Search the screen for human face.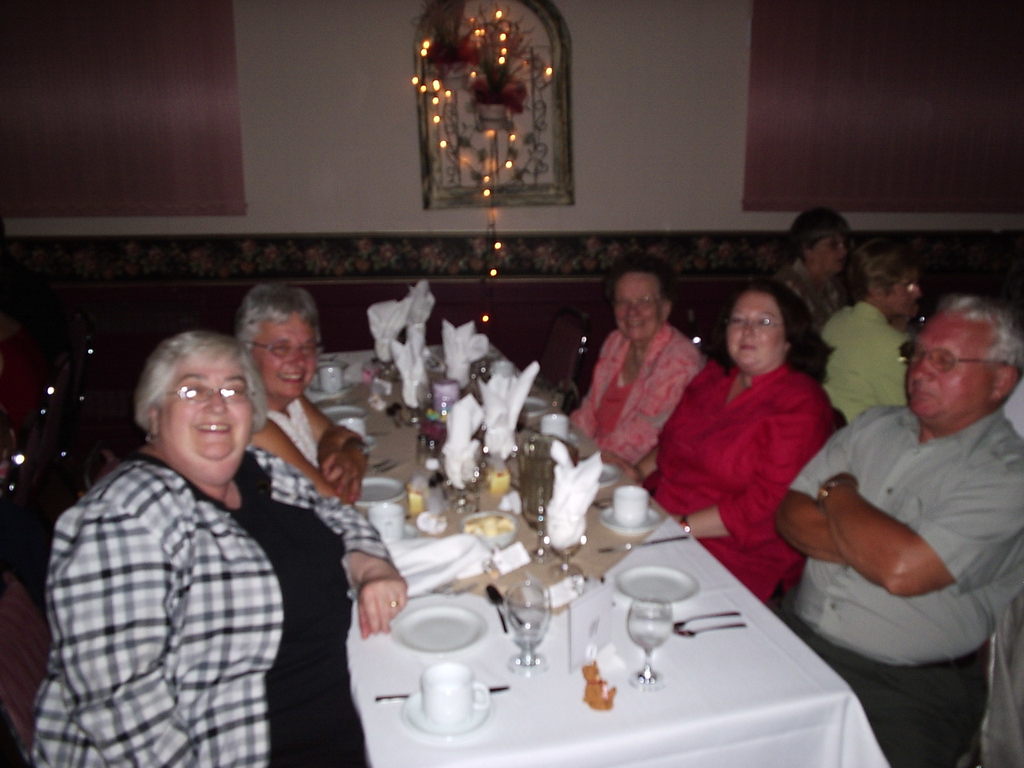
Found at <box>164,362,250,465</box>.
